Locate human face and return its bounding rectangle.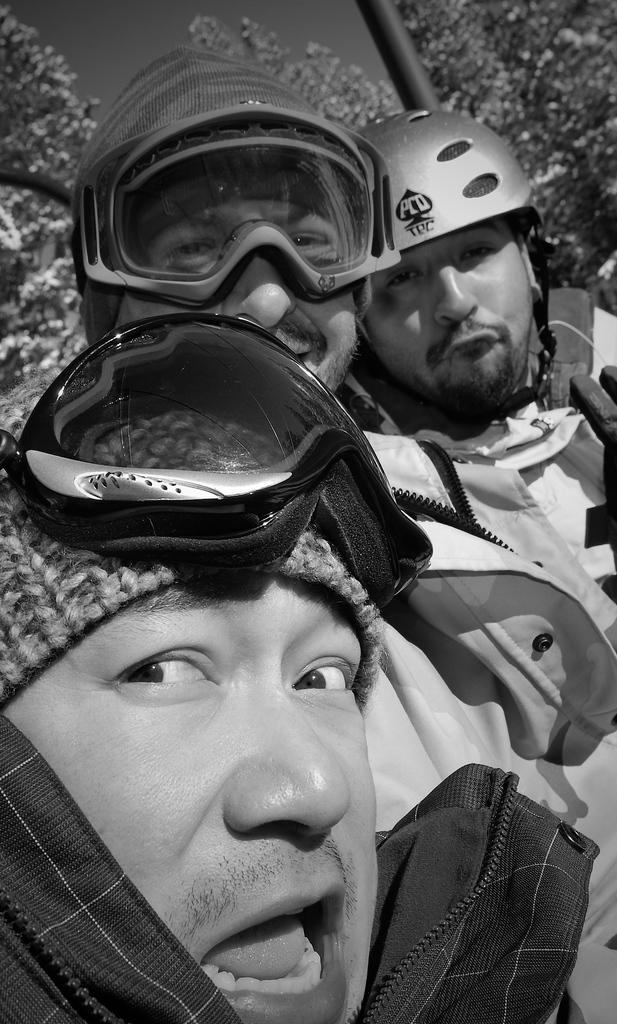
bbox(358, 221, 530, 406).
